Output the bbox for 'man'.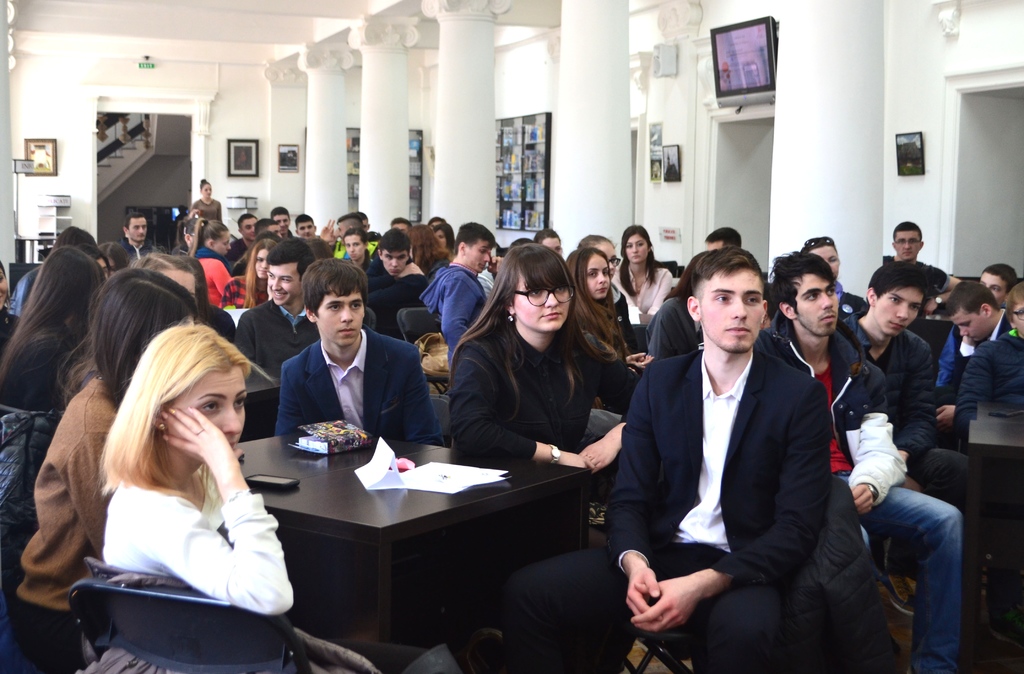
box(803, 233, 863, 319).
